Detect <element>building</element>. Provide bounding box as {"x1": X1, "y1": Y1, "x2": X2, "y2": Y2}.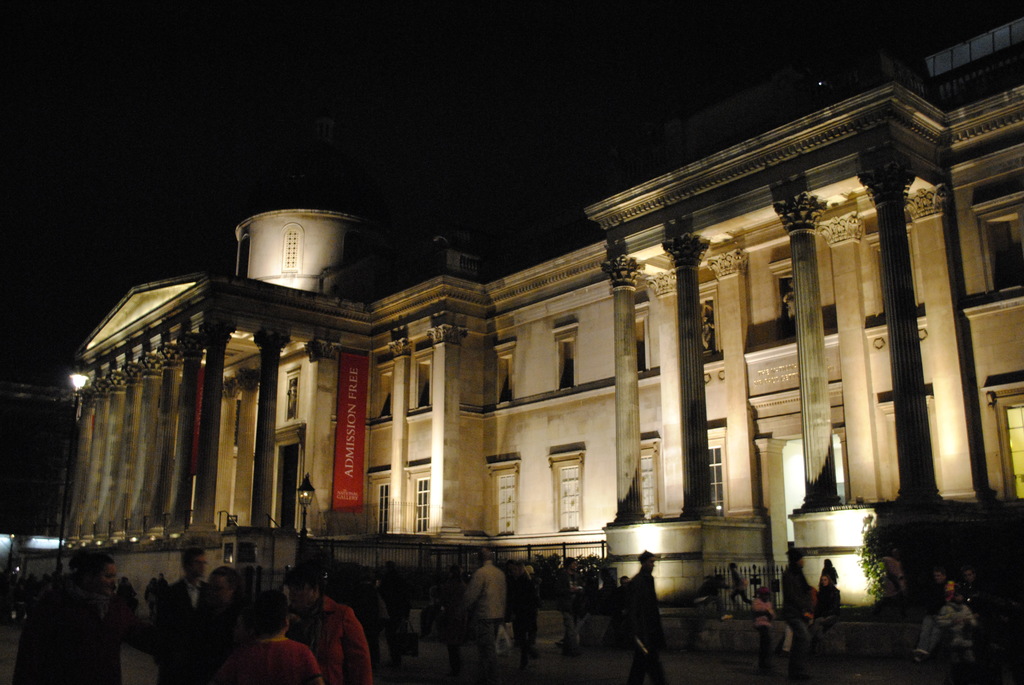
{"x1": 58, "y1": 17, "x2": 1023, "y2": 620}.
